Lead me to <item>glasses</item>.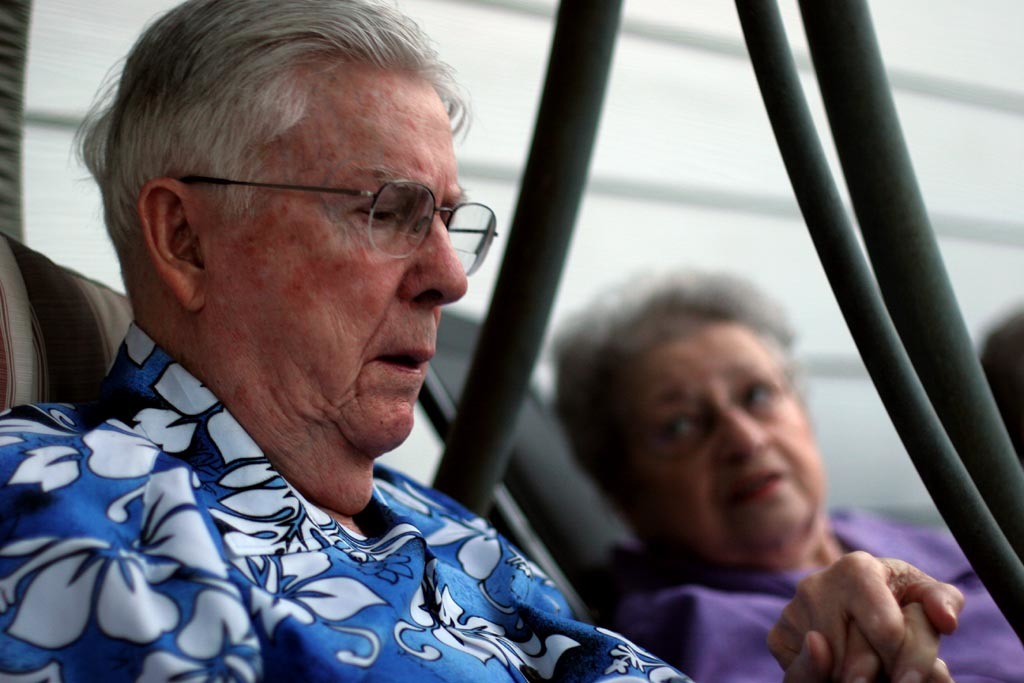
Lead to [x1=169, y1=179, x2=497, y2=274].
